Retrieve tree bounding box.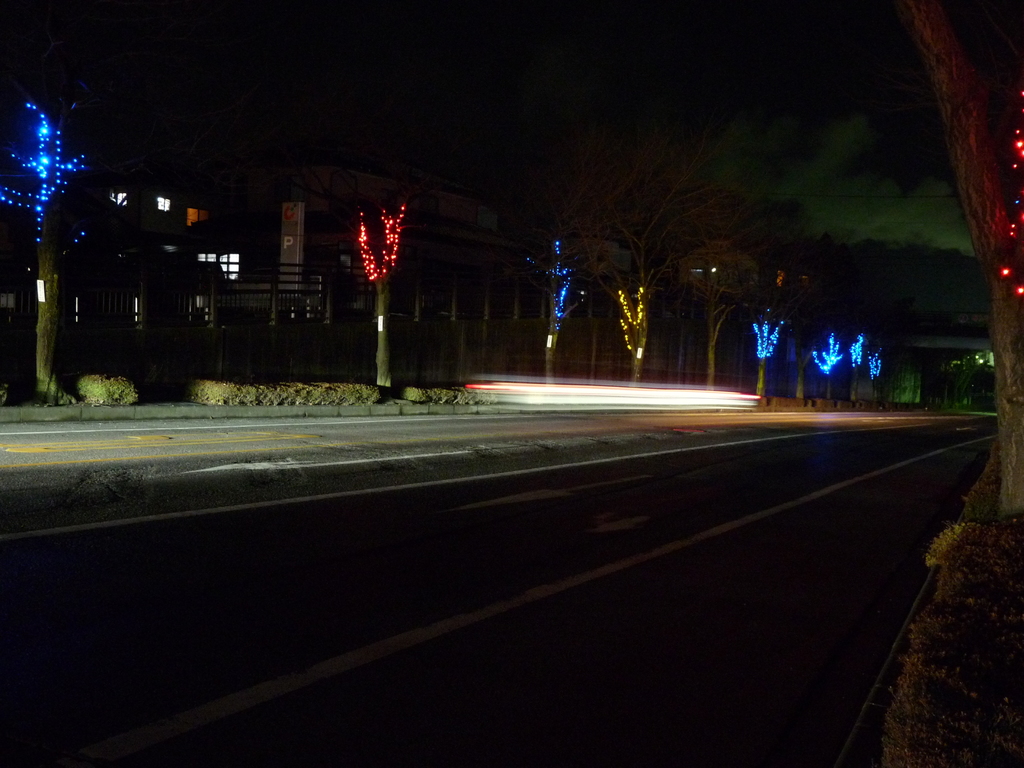
Bounding box: 803/239/863/403.
